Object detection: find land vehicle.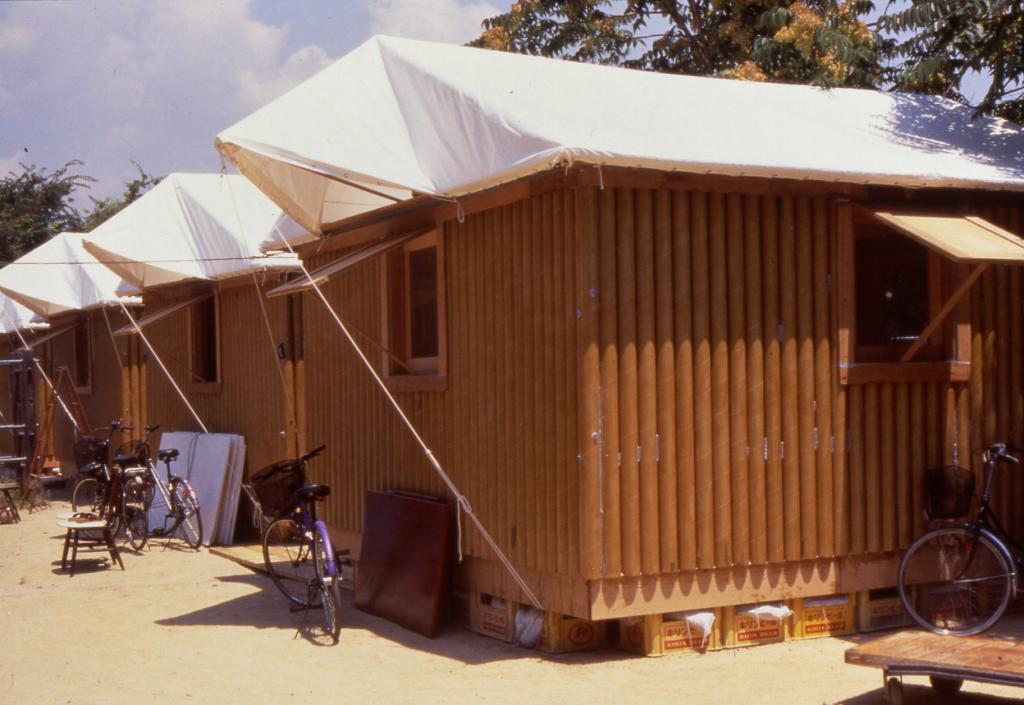
(x1=119, y1=424, x2=203, y2=550).
